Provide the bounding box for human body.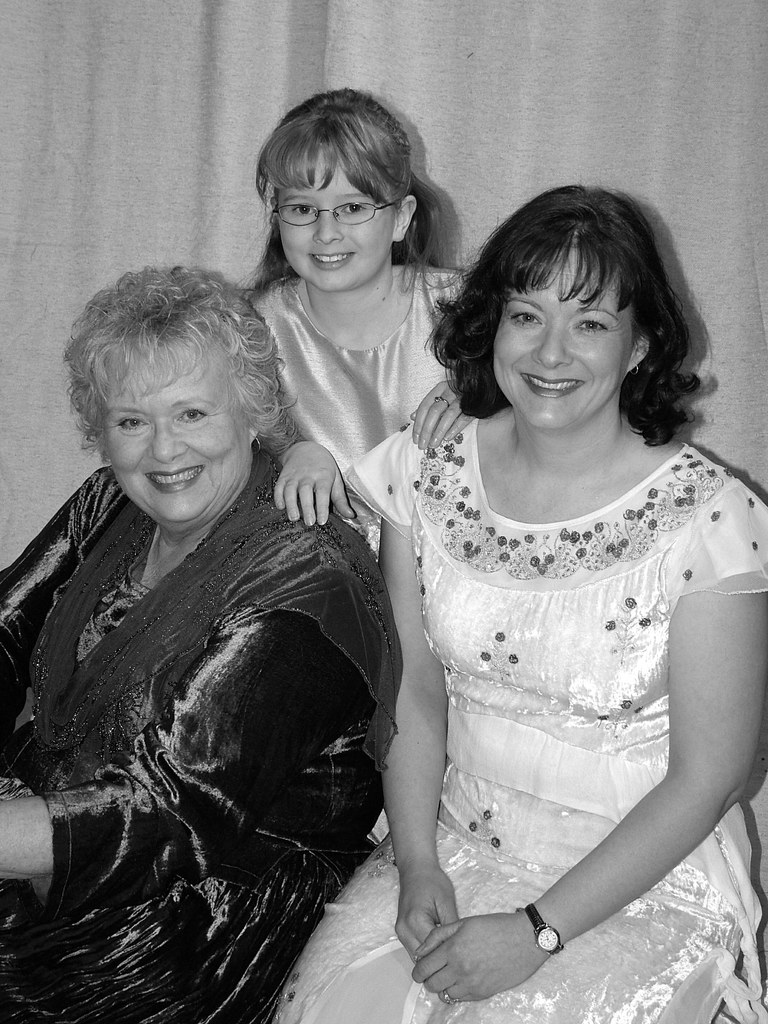
<box>292,207,766,986</box>.
